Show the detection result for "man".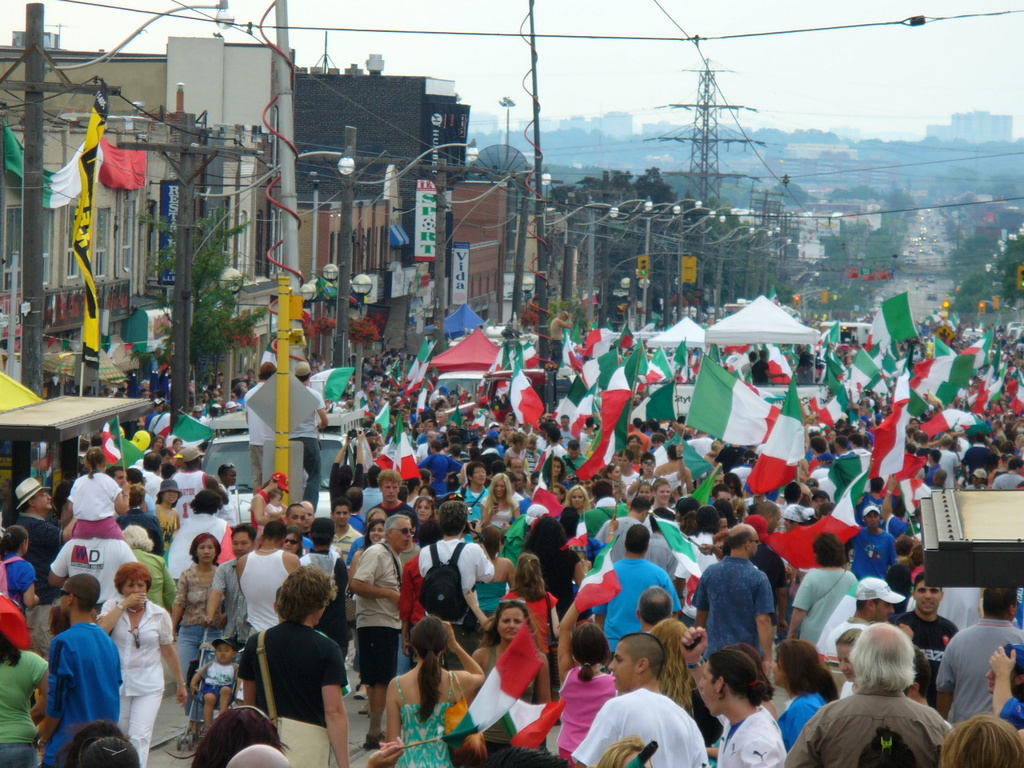
(377, 469, 417, 517).
